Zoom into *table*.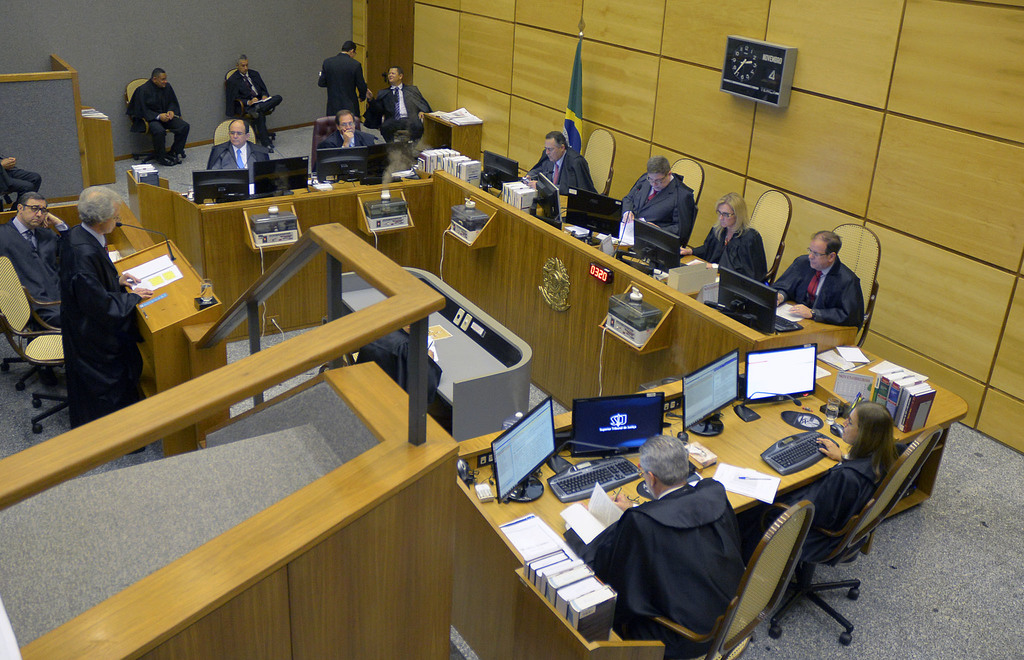
Zoom target: {"left": 538, "top": 367, "right": 915, "bottom": 656}.
